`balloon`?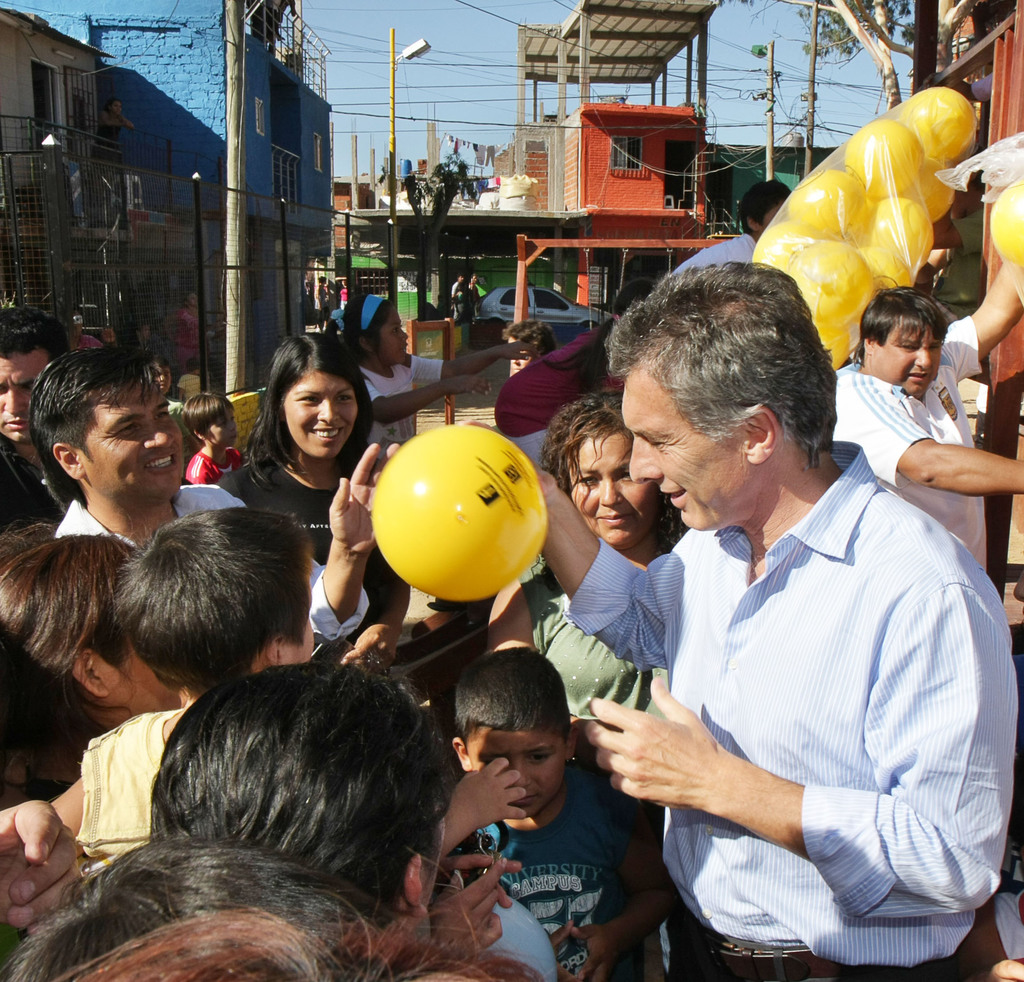
813, 325, 854, 372
